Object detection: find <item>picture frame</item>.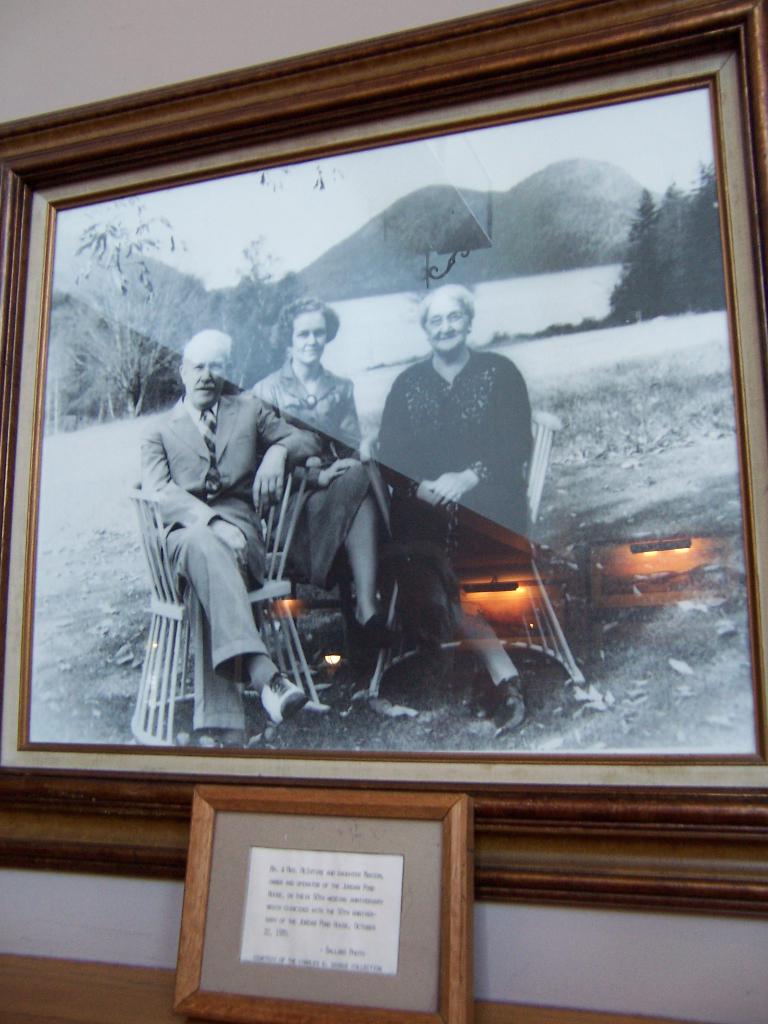
0/19/749/889.
